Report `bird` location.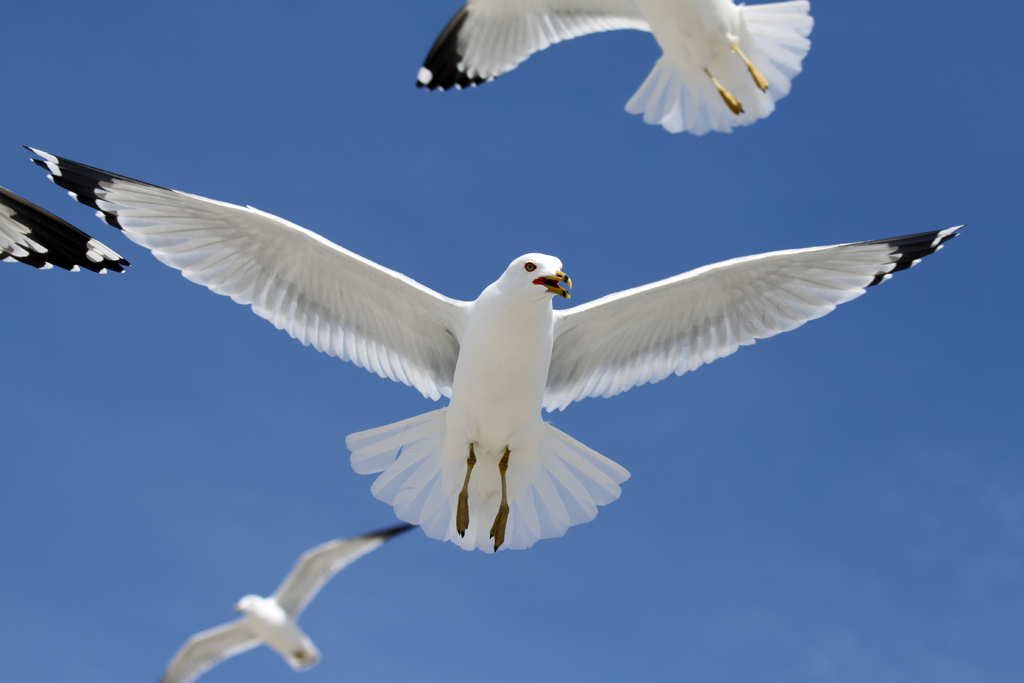
Report: 156 526 421 682.
